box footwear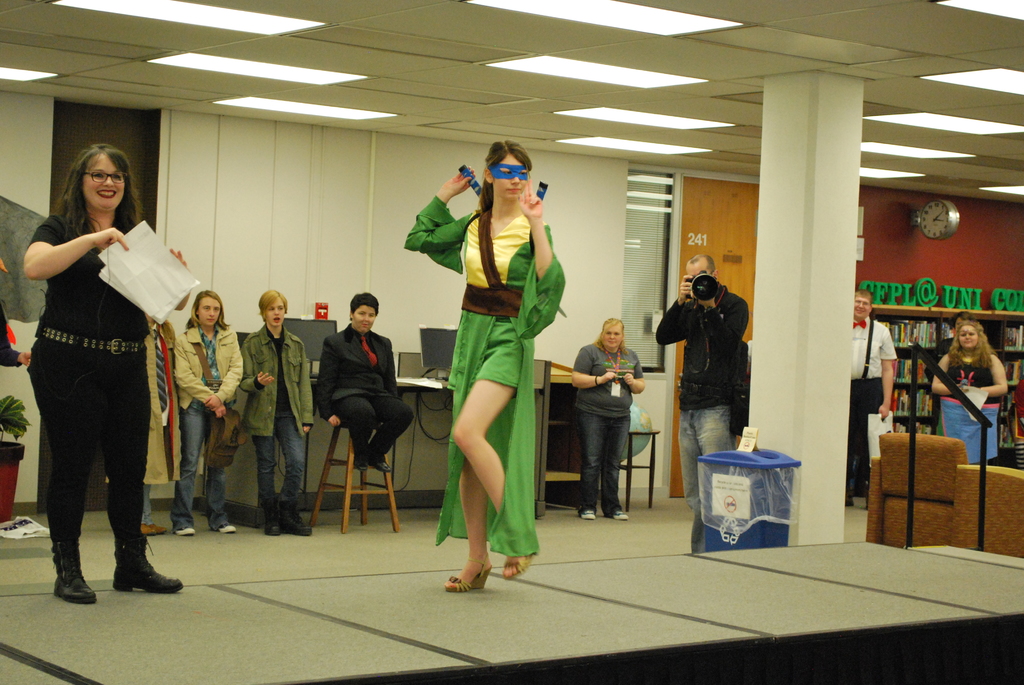
(58, 540, 100, 609)
